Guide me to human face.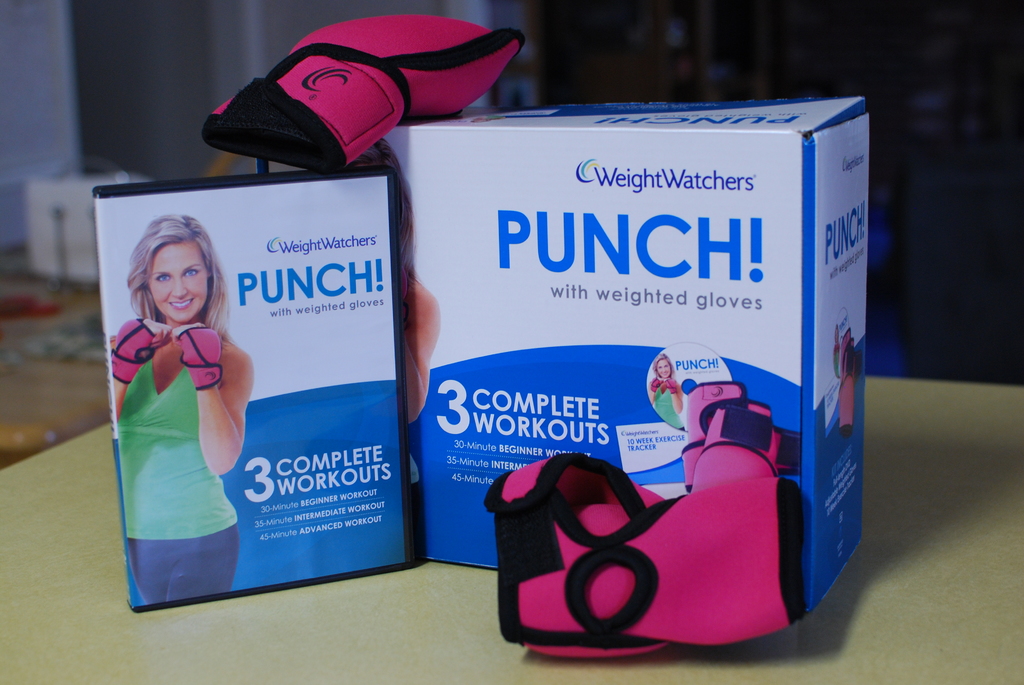
Guidance: pyautogui.locateOnScreen(659, 358, 669, 377).
